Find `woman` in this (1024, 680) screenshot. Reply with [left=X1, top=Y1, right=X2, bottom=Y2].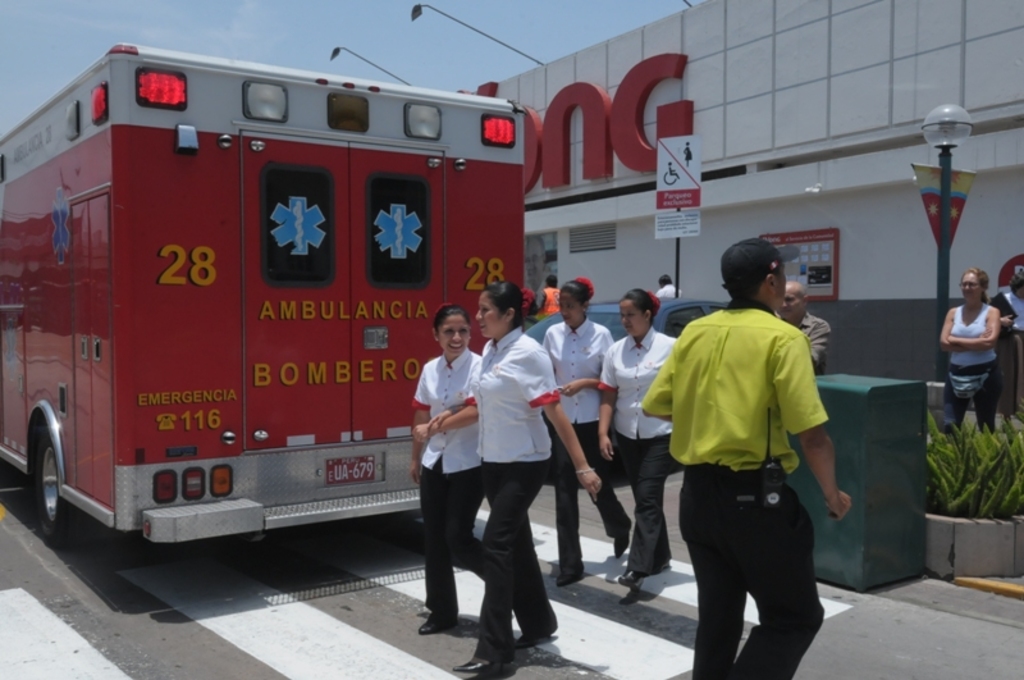
[left=531, top=275, right=634, bottom=589].
